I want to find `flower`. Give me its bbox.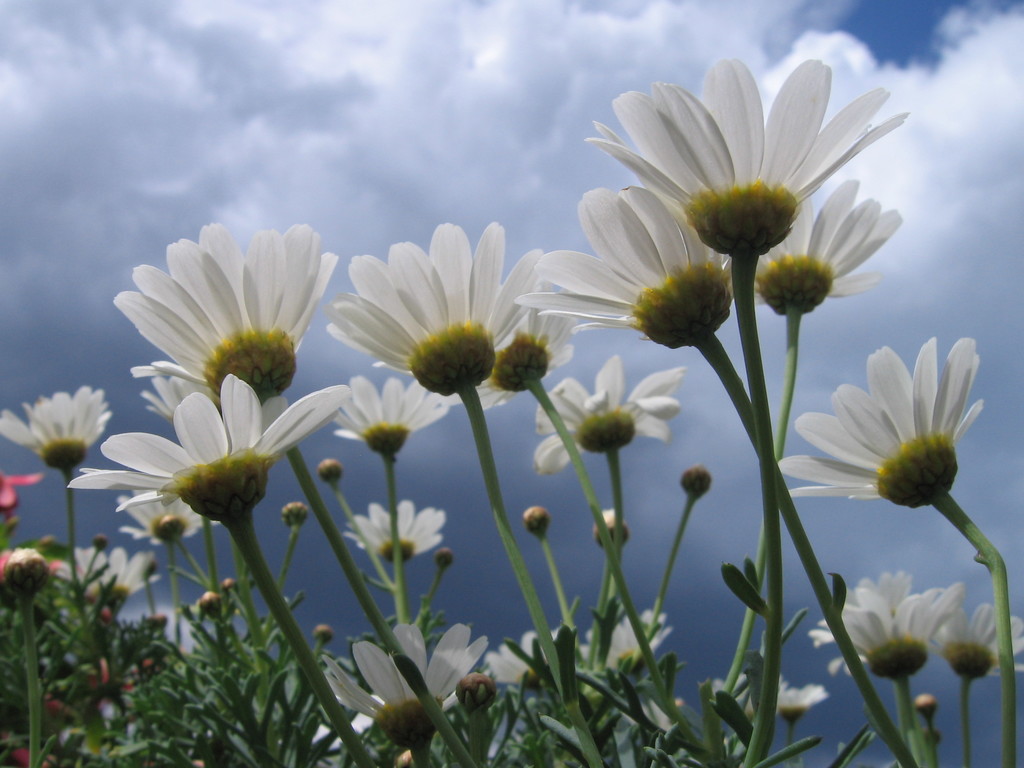
x1=0 y1=538 x2=164 y2=610.
